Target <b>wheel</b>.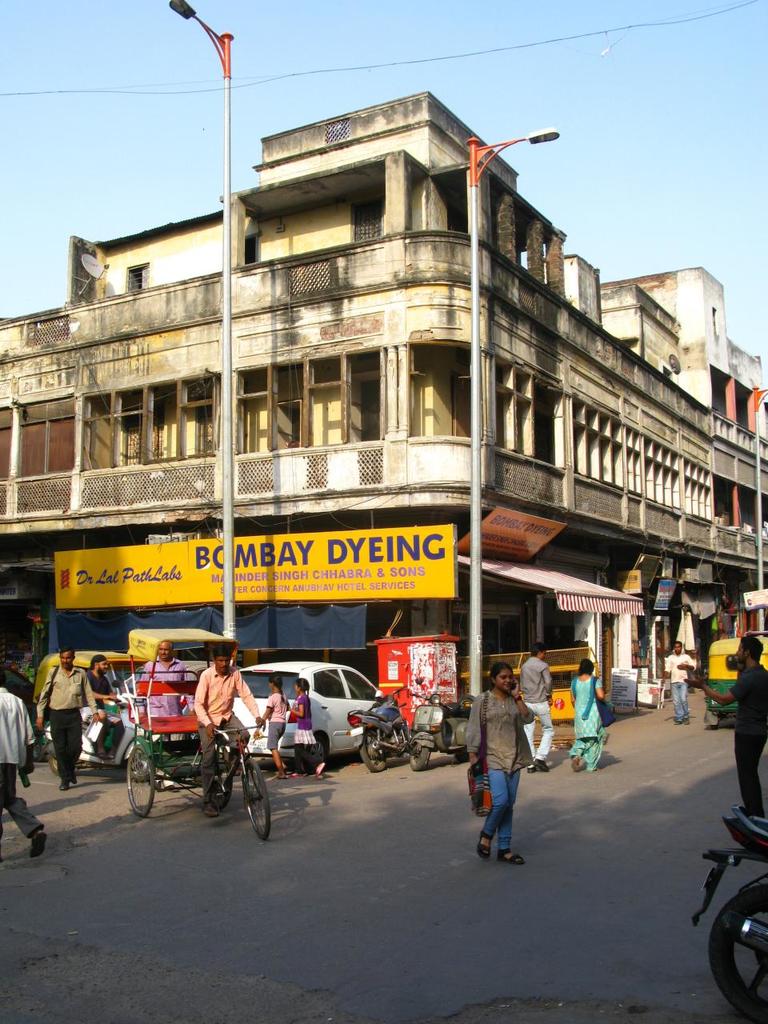
Target region: 407/733/436/771.
